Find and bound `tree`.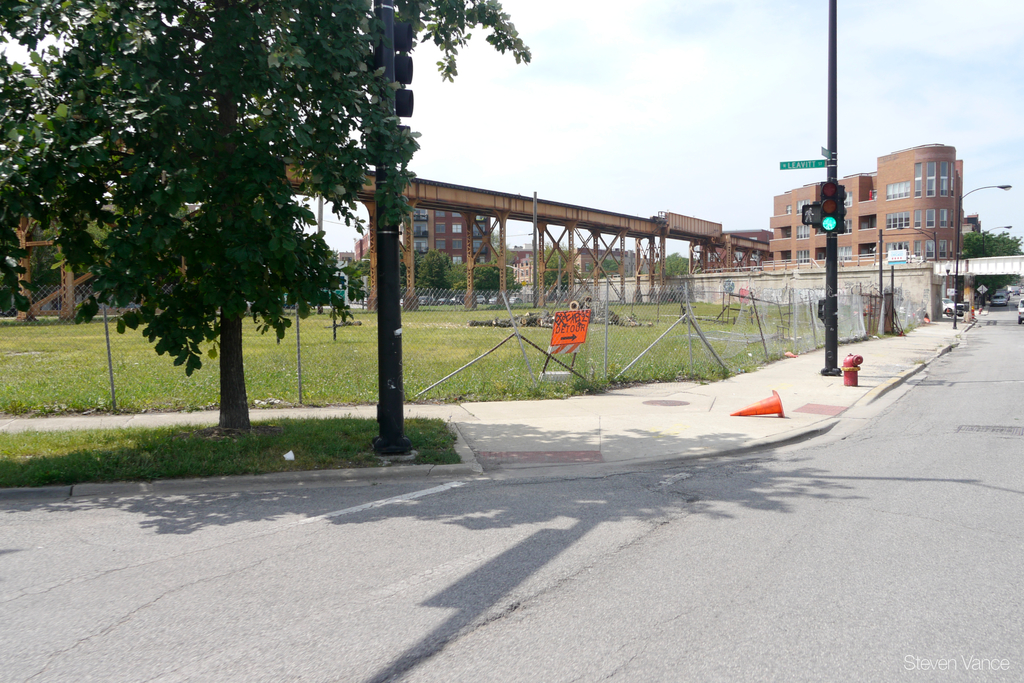
Bound: <region>964, 229, 1023, 299</region>.
